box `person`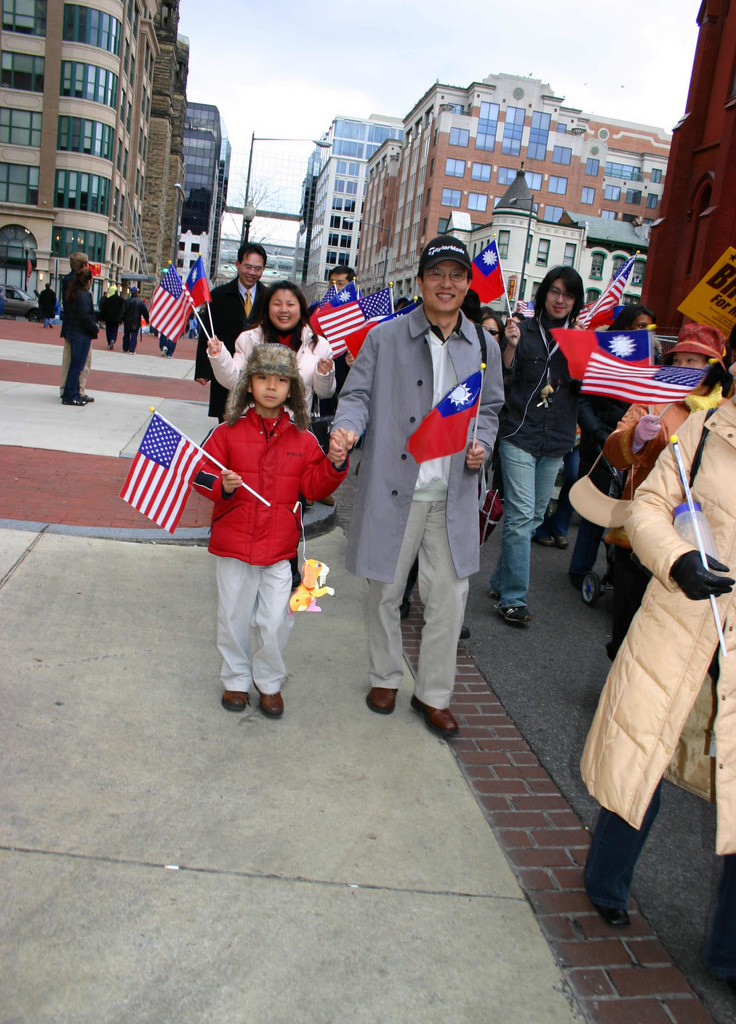
left=309, top=265, right=358, bottom=445
